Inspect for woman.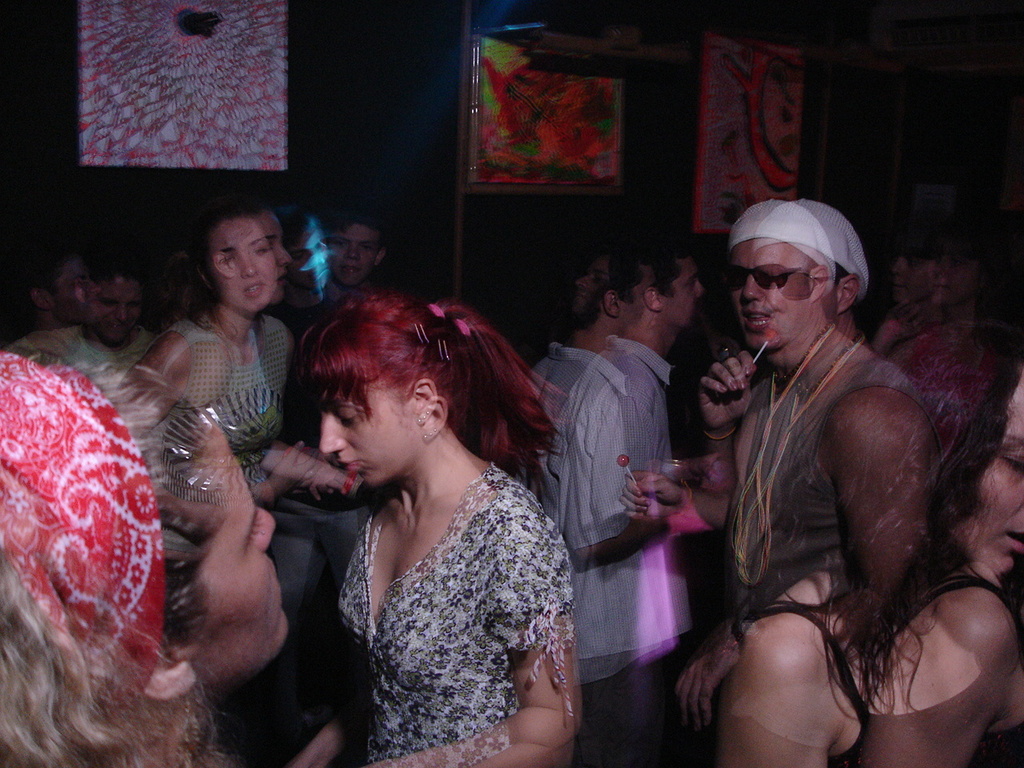
Inspection: rect(251, 260, 602, 761).
